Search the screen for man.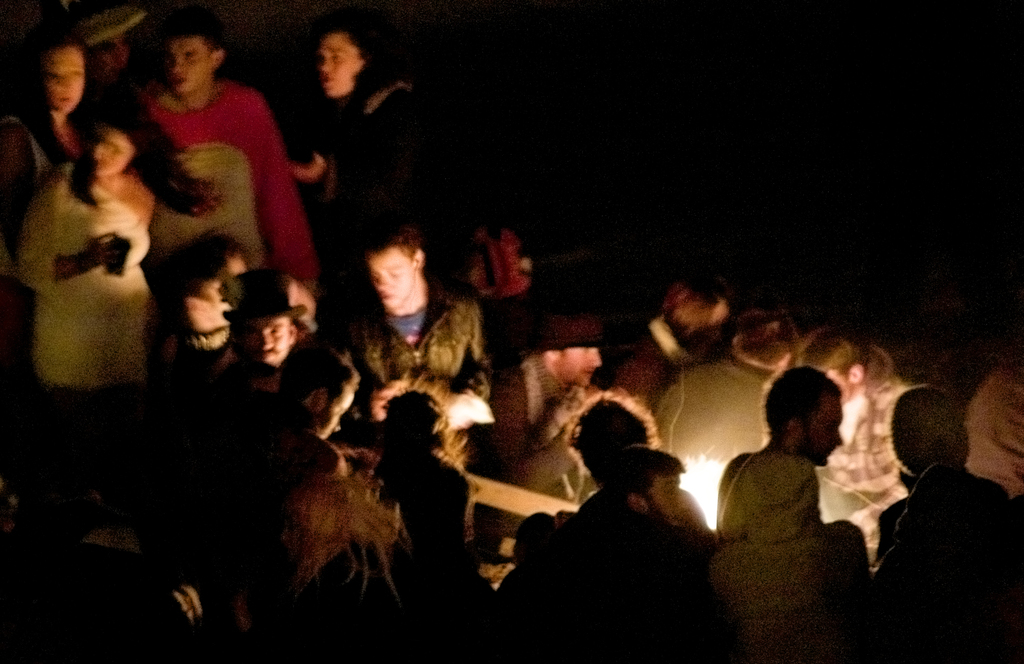
Found at <box>721,361,855,552</box>.
